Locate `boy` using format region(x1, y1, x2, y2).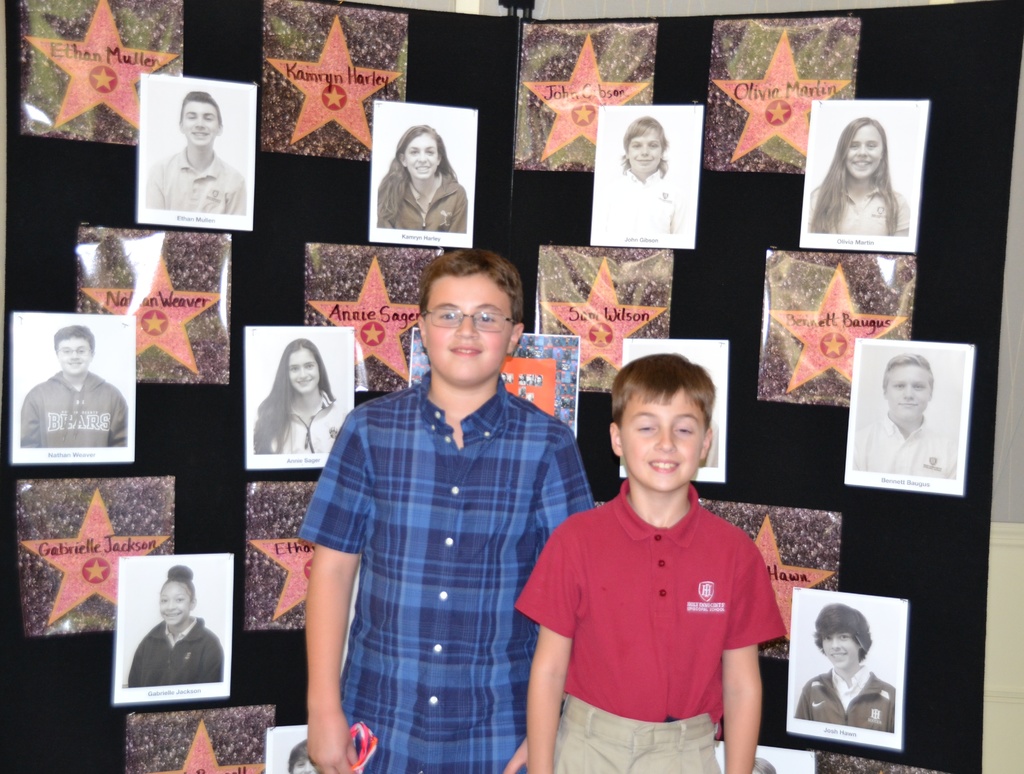
region(21, 324, 128, 449).
